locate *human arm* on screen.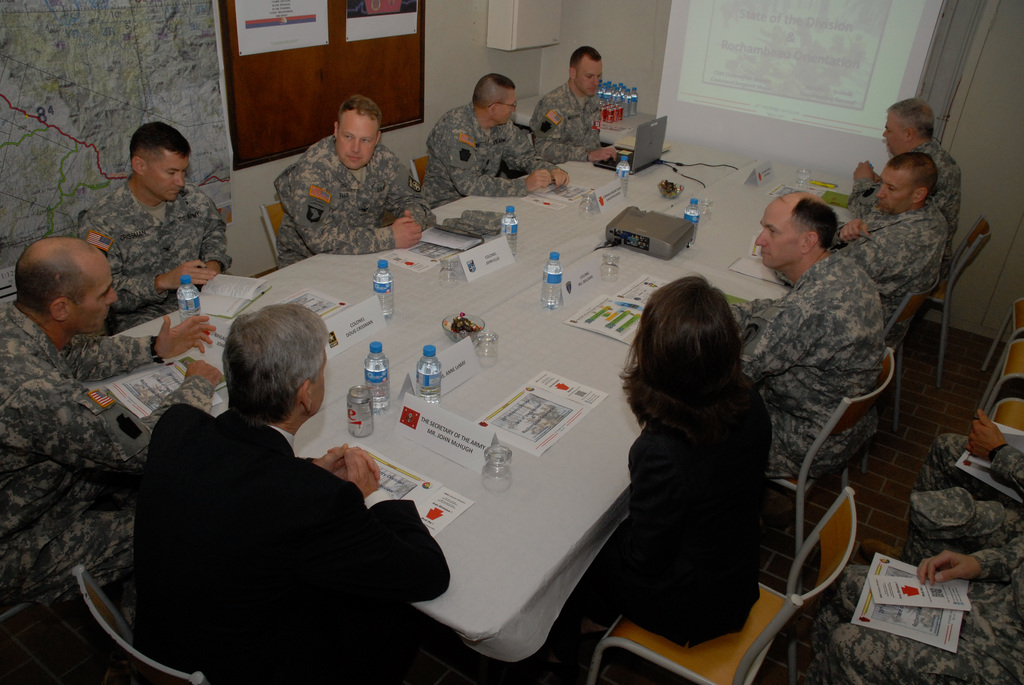
On screen at rect(732, 305, 811, 382).
